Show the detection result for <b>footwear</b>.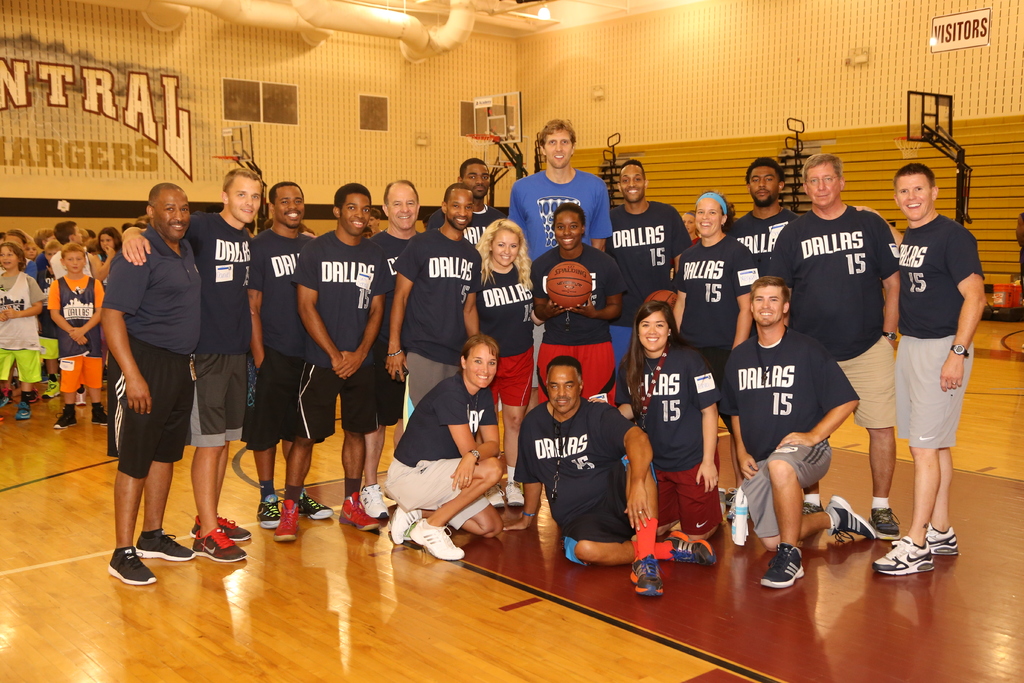
Rect(193, 528, 248, 565).
